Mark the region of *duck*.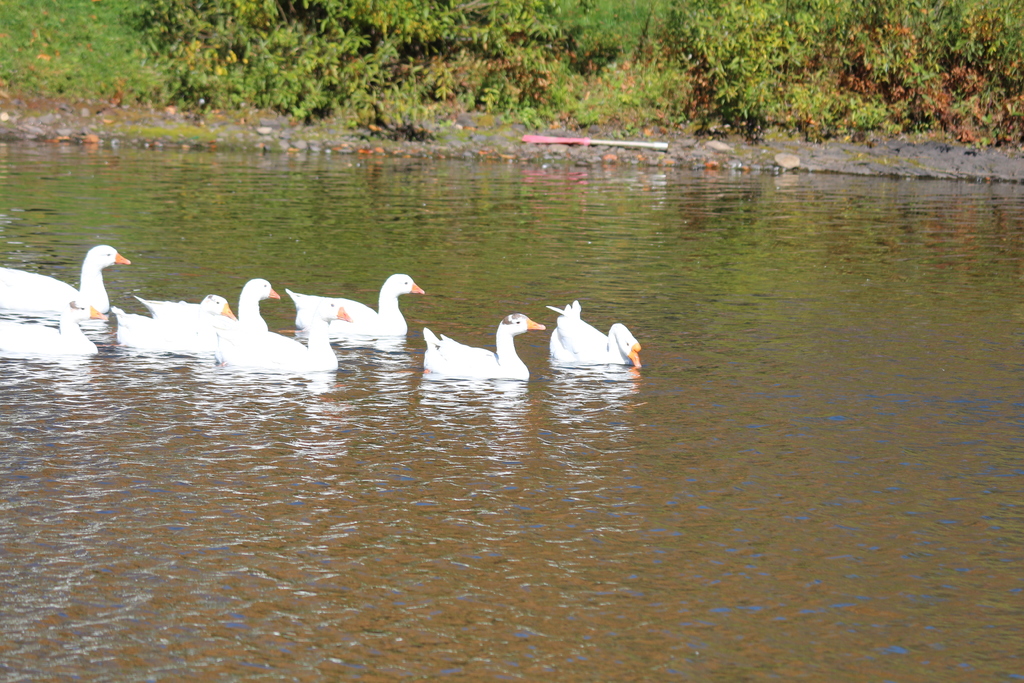
Region: x1=287 y1=268 x2=420 y2=329.
